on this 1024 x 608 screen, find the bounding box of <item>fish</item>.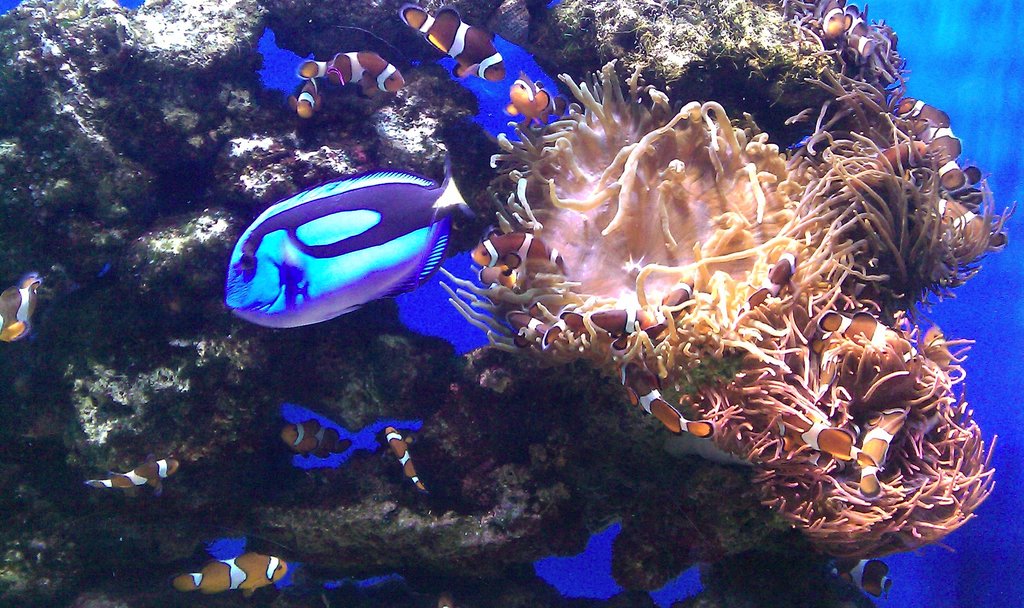
Bounding box: box(173, 550, 287, 598).
